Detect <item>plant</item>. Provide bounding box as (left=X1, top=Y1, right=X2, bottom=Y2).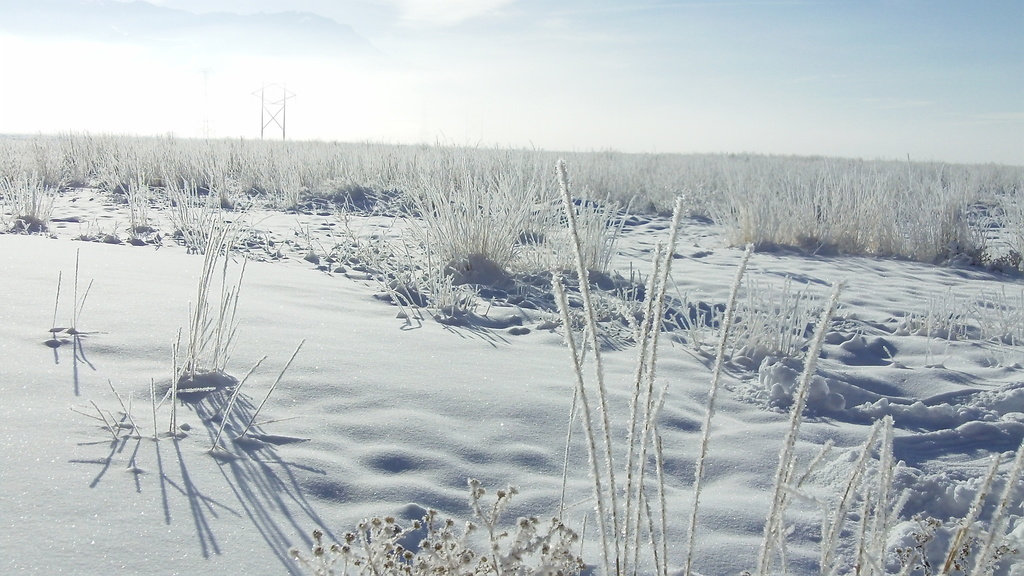
(left=212, top=342, right=307, bottom=447).
